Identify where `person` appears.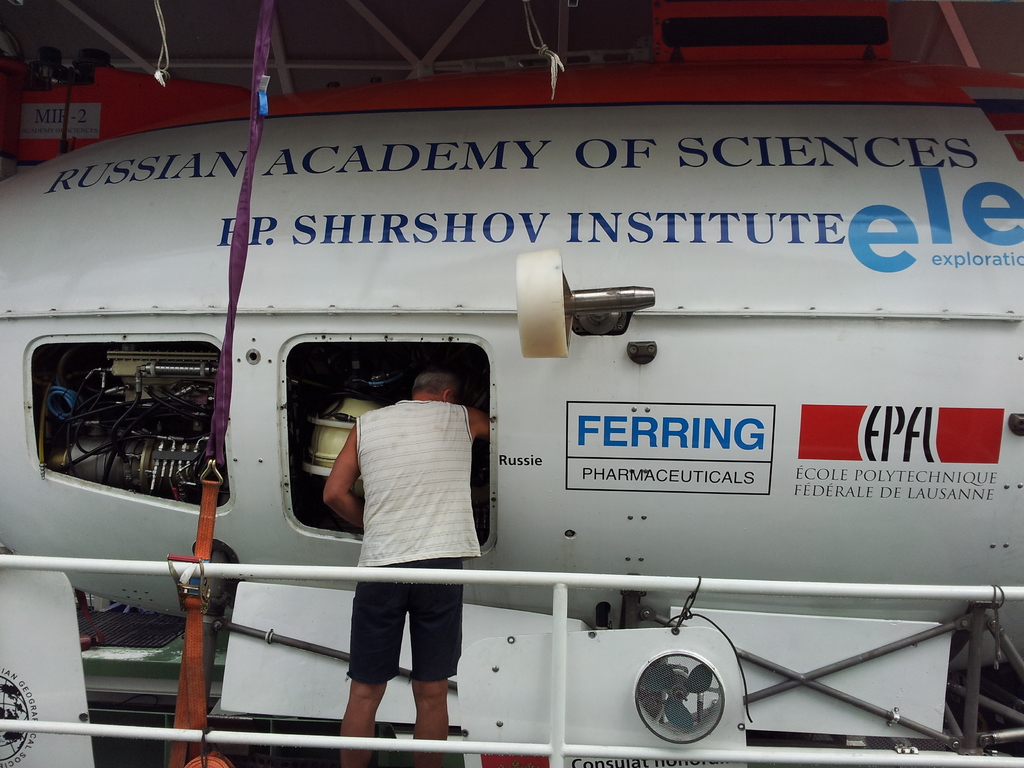
Appears at BBox(322, 365, 490, 767).
